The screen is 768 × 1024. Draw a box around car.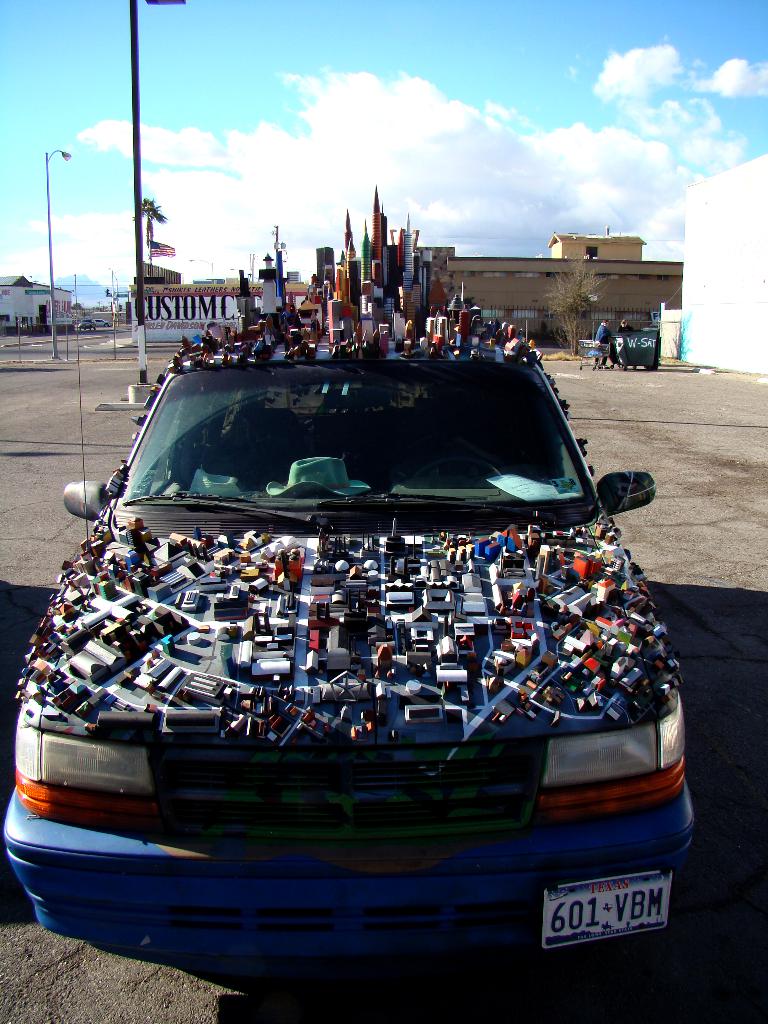
left=77, top=314, right=95, bottom=330.
